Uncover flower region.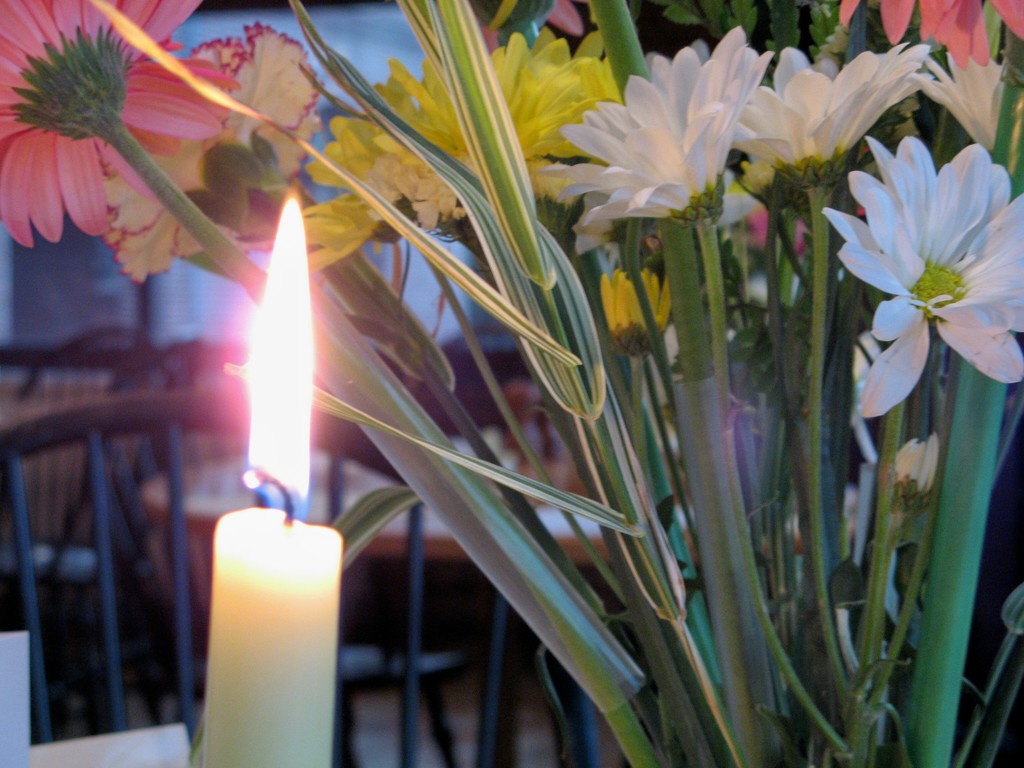
Uncovered: locate(535, 24, 756, 250).
